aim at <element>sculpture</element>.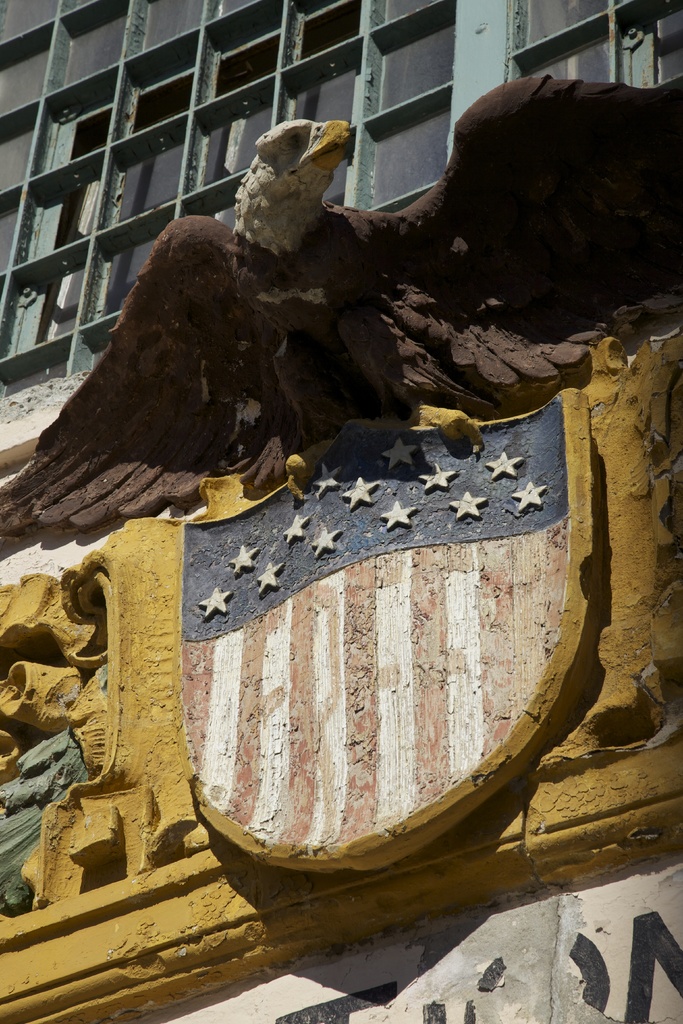
Aimed at region(0, 73, 682, 863).
